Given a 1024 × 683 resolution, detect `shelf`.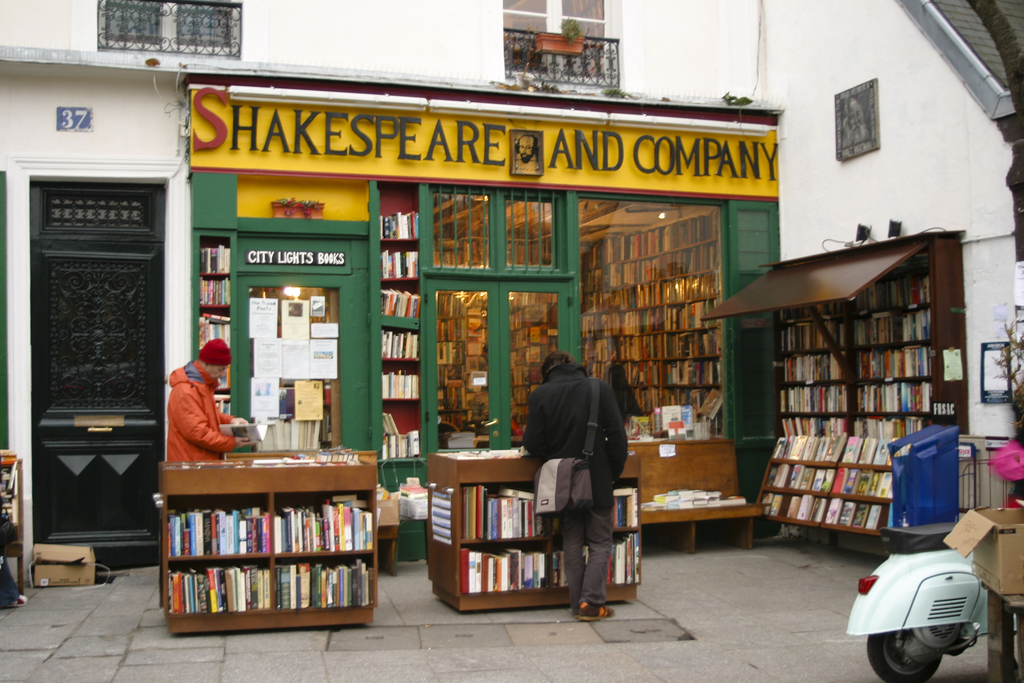
[x1=461, y1=477, x2=641, y2=594].
